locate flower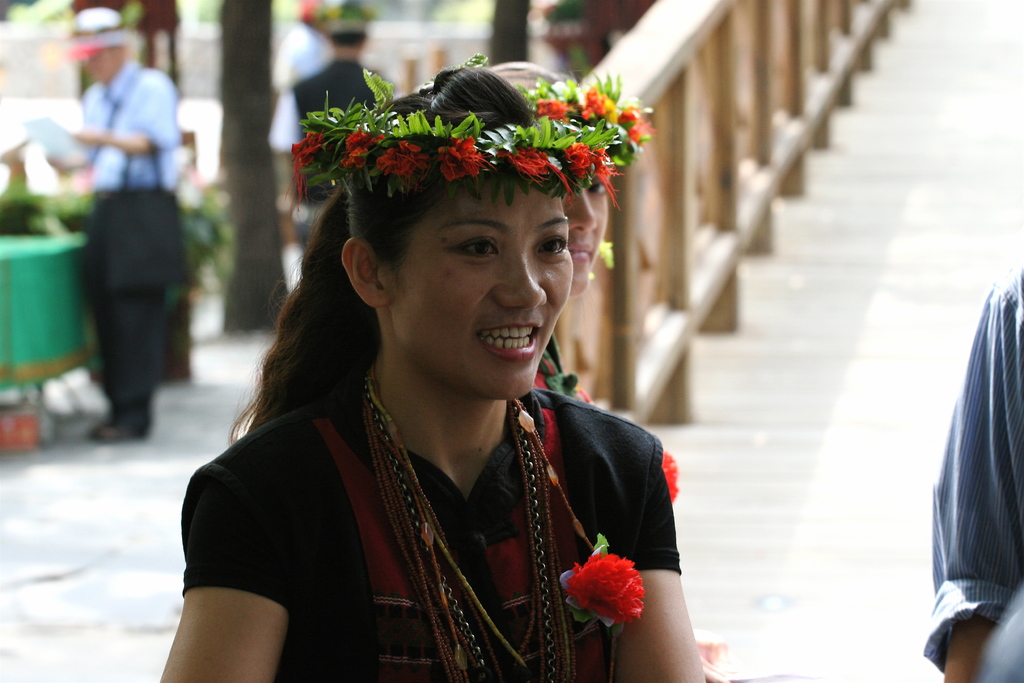
436 134 493 186
